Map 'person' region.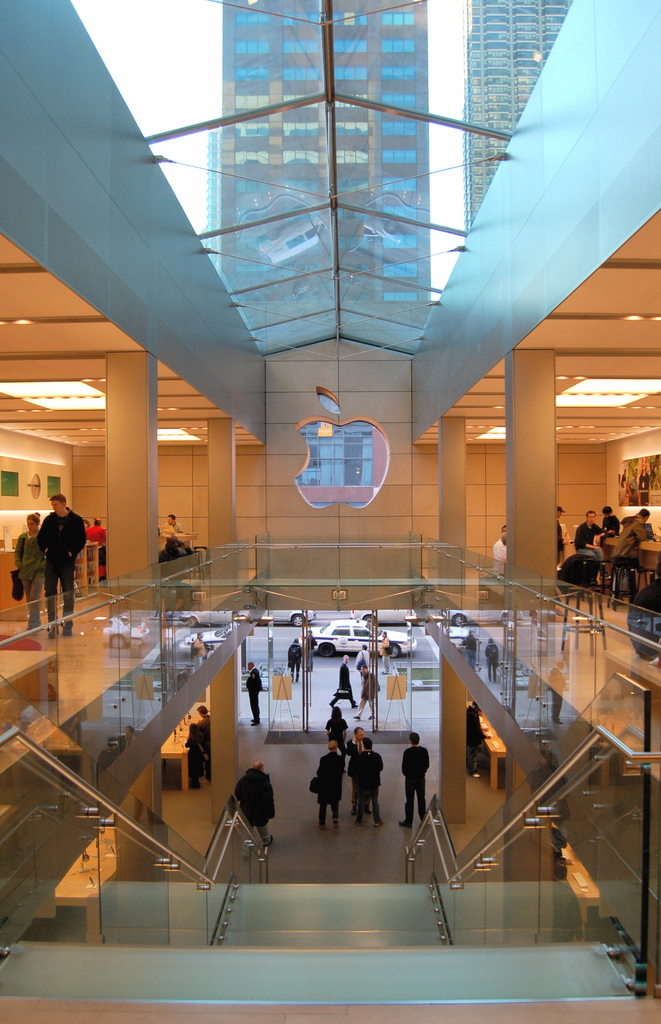
Mapped to Rect(345, 660, 383, 719).
